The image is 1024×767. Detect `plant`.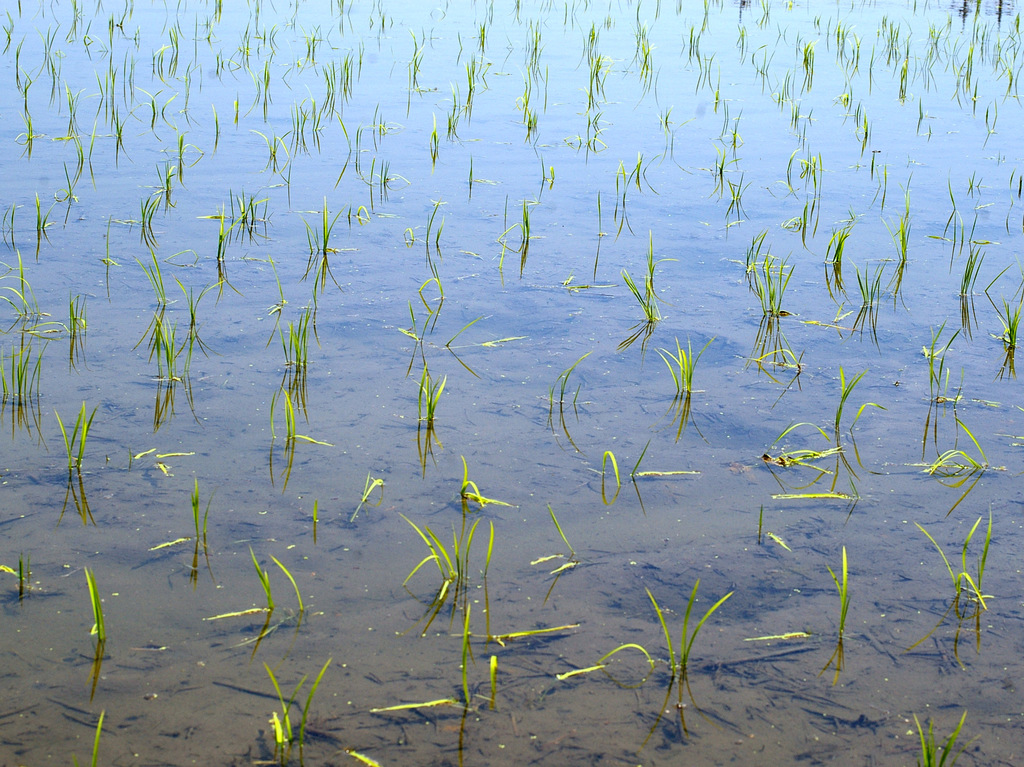
Detection: <bbox>211, 537, 323, 639</bbox>.
